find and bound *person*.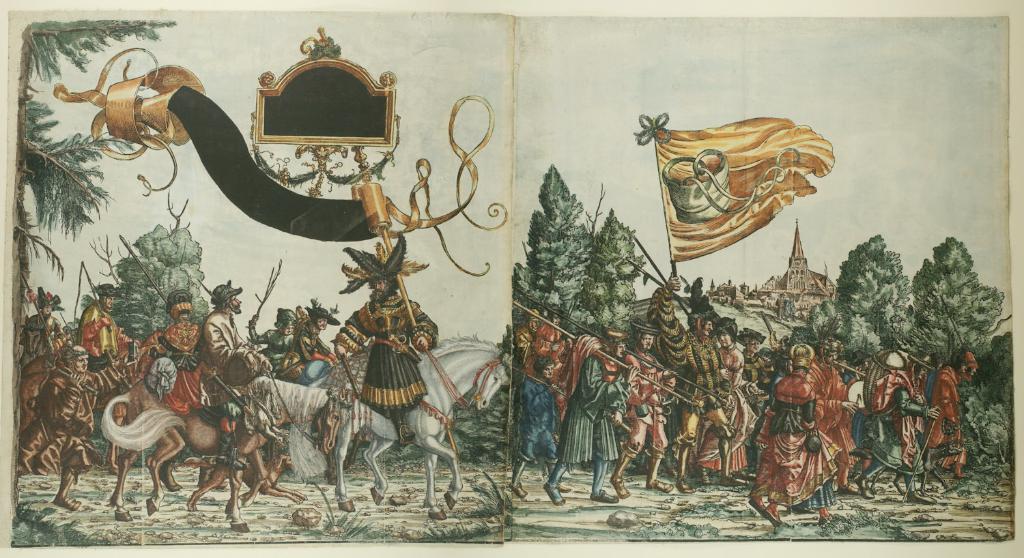
Bound: select_region(188, 278, 269, 402).
